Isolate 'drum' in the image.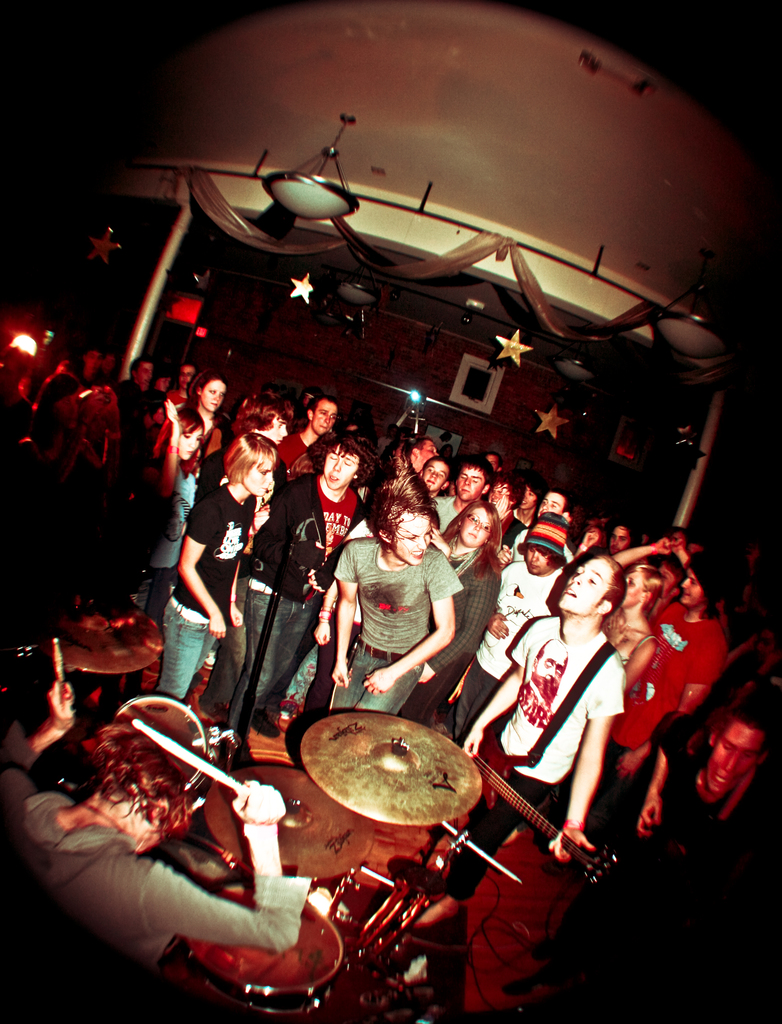
Isolated region: [177,895,345,1015].
